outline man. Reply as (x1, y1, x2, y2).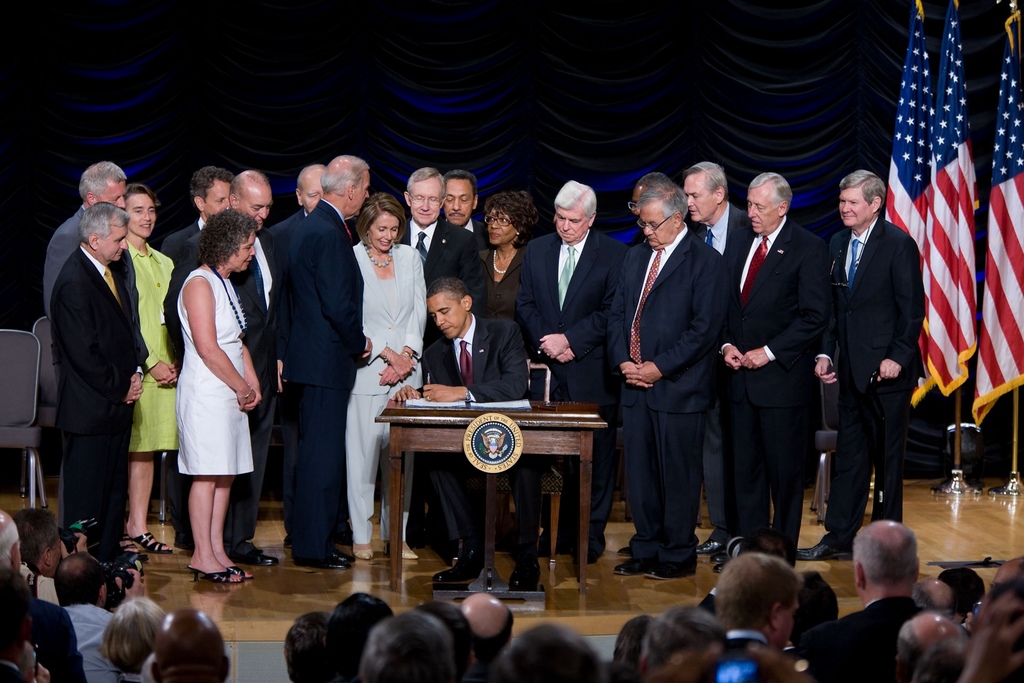
(512, 180, 630, 564).
